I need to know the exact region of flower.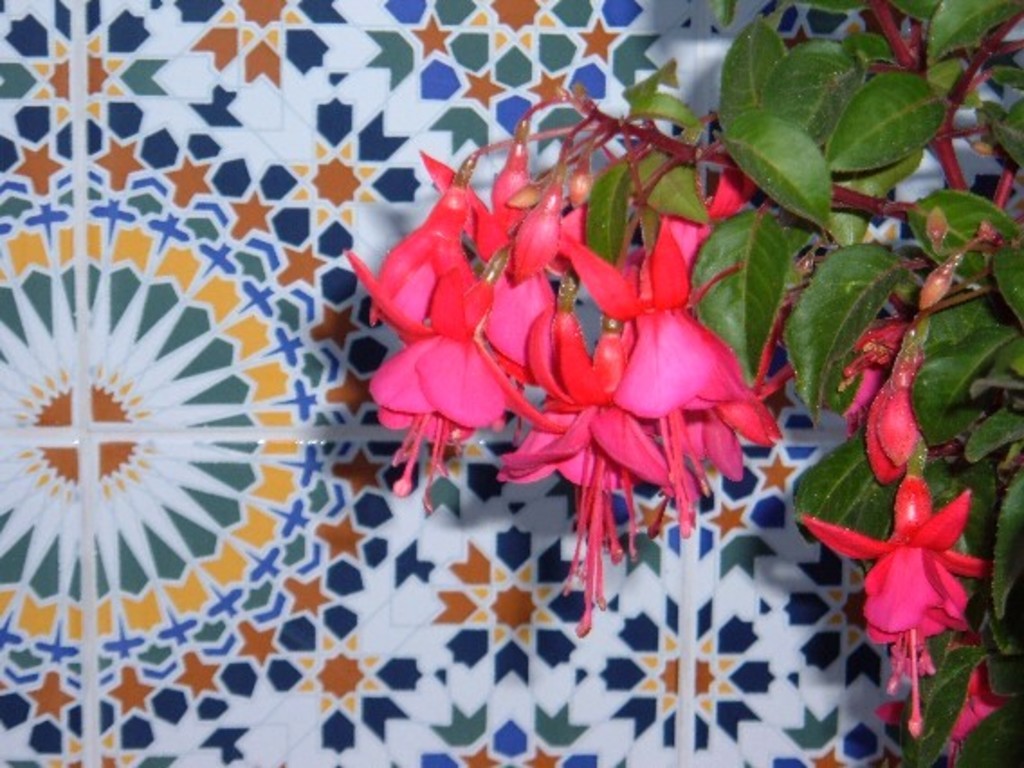
Region: detection(869, 317, 925, 487).
